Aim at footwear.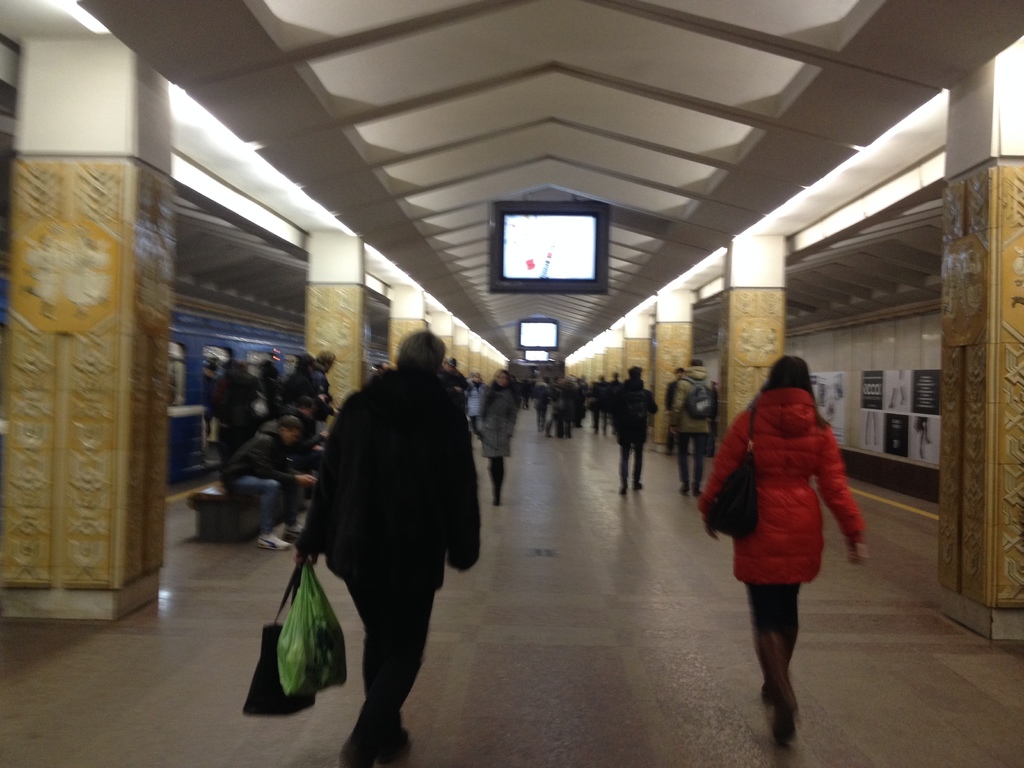
Aimed at select_region(339, 733, 373, 767).
